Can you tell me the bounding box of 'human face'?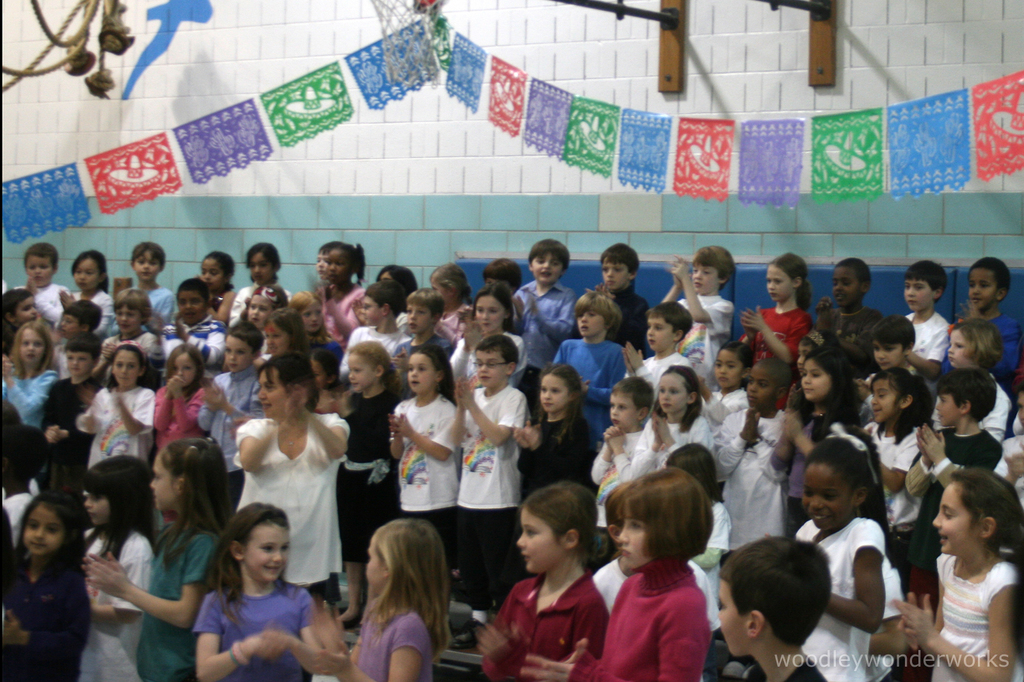
831 267 859 306.
